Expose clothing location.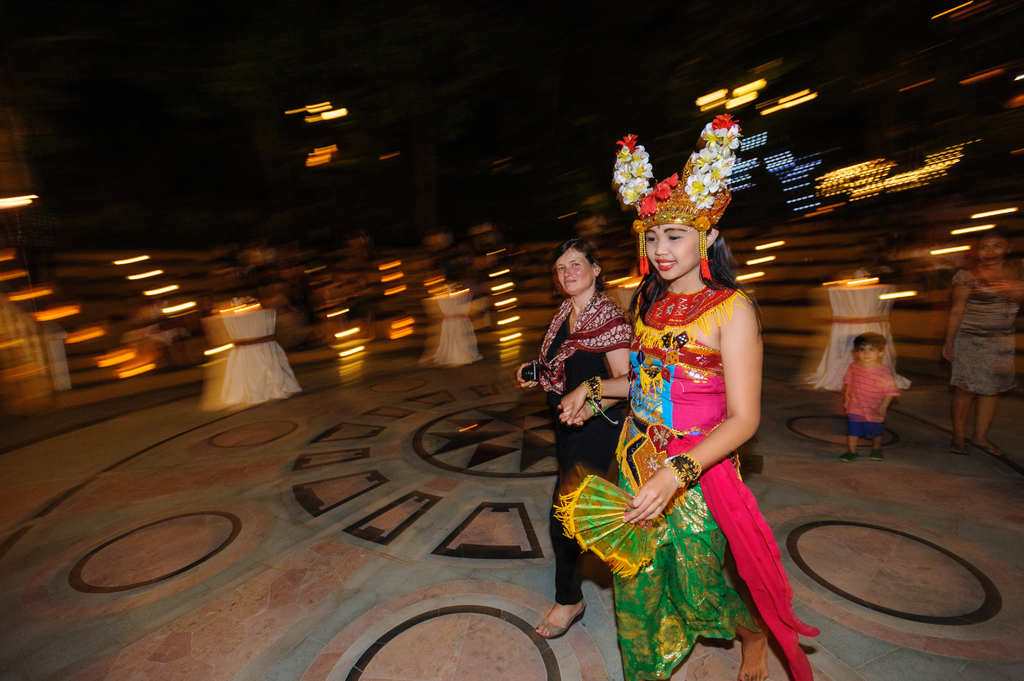
Exposed at 545 284 637 598.
